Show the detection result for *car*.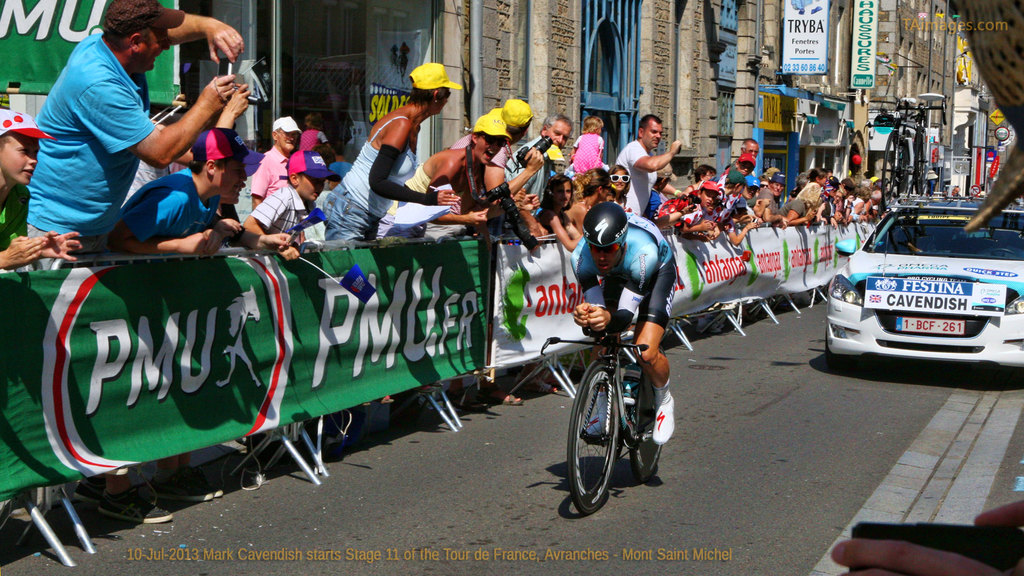
bbox=(824, 200, 1023, 389).
